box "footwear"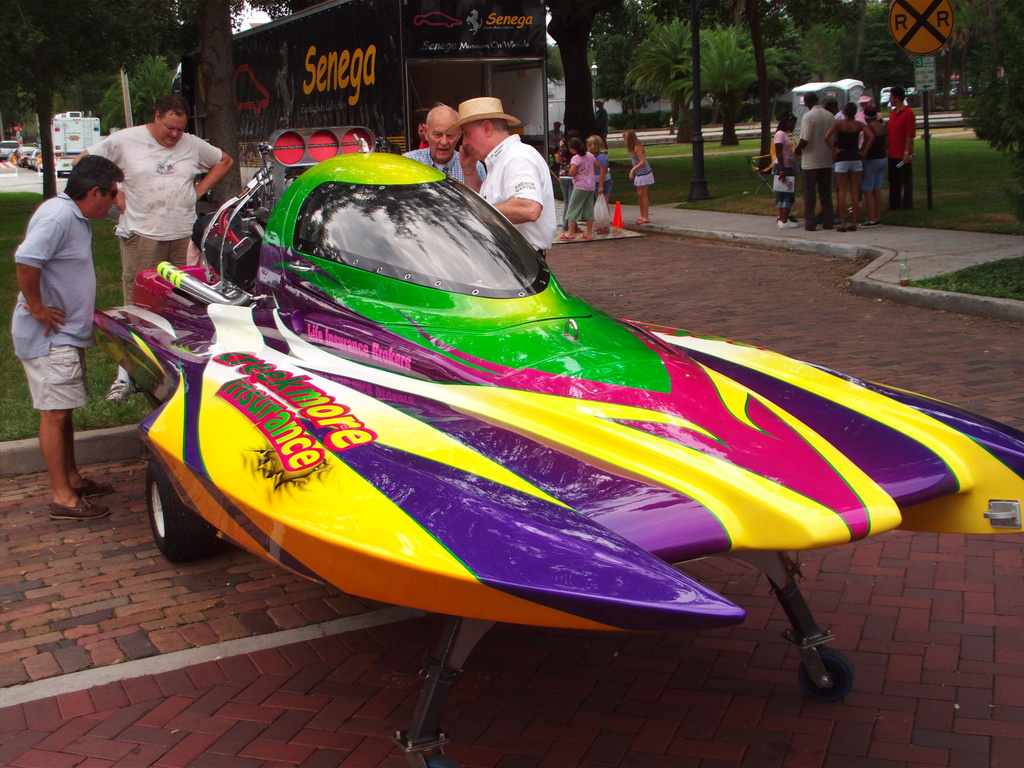
(x1=785, y1=215, x2=796, y2=220)
